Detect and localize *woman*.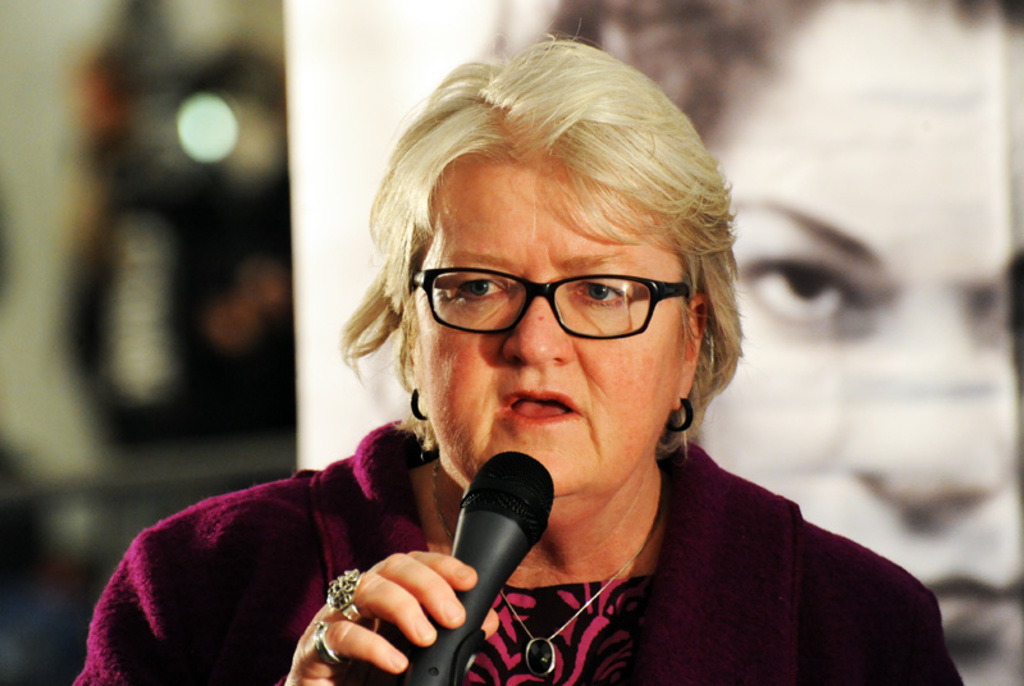
Localized at (210, 36, 905, 685).
